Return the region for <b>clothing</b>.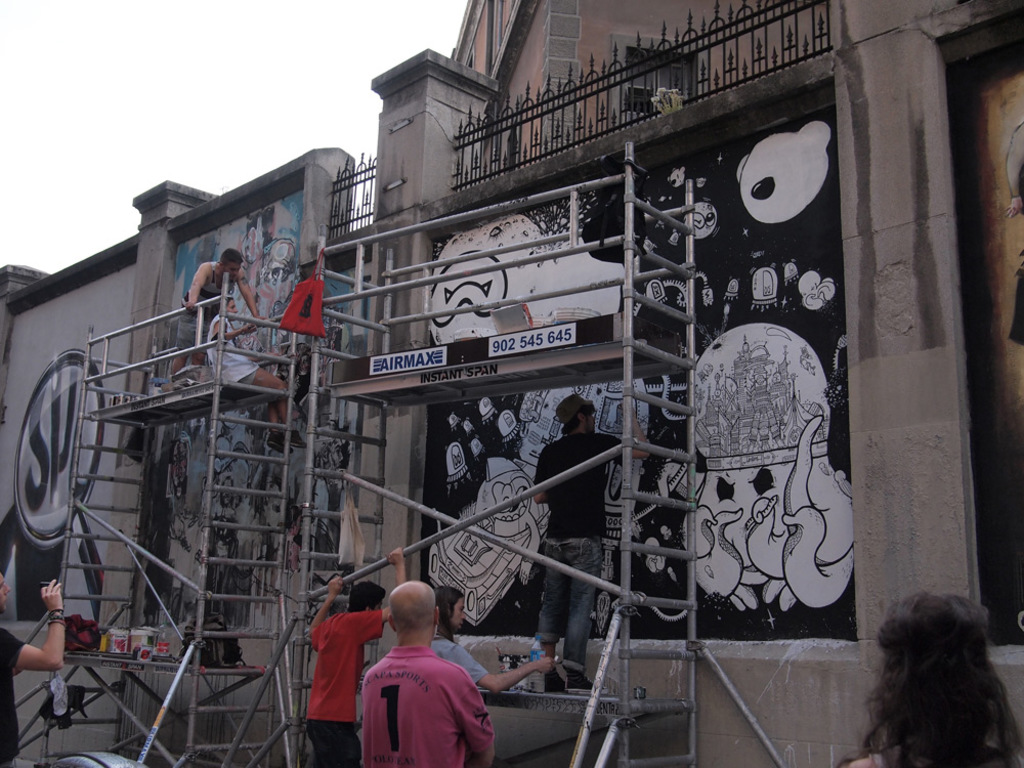
208:317:255:386.
